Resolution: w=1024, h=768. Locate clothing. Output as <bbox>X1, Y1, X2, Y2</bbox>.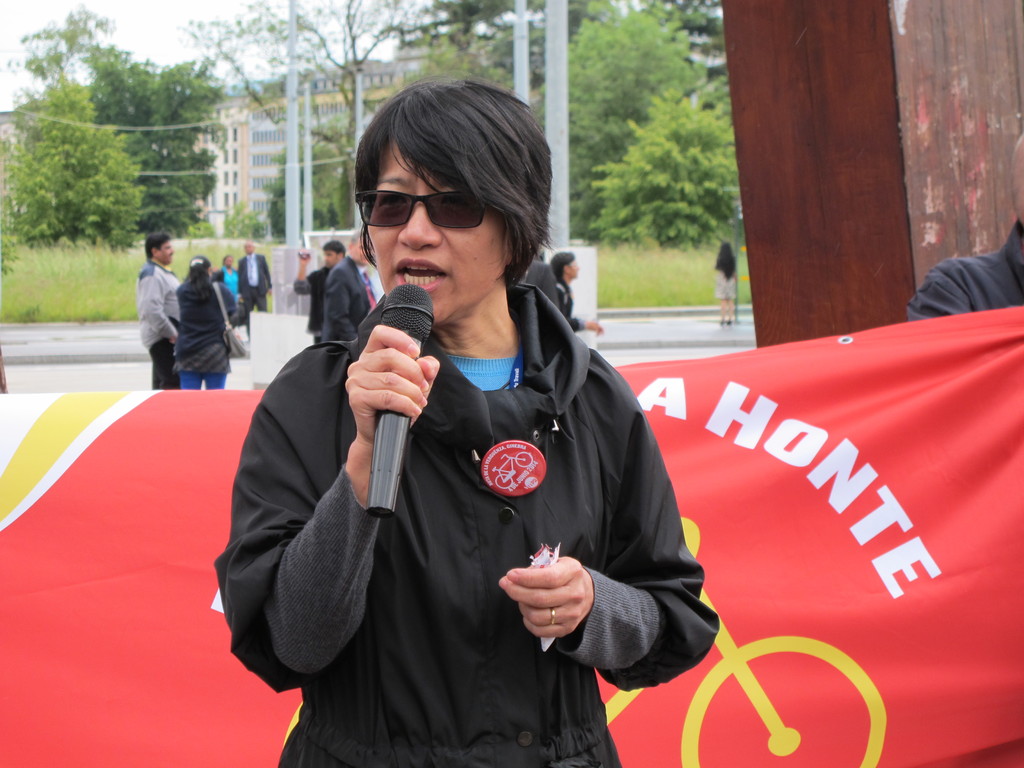
<bbox>554, 277, 583, 338</bbox>.
